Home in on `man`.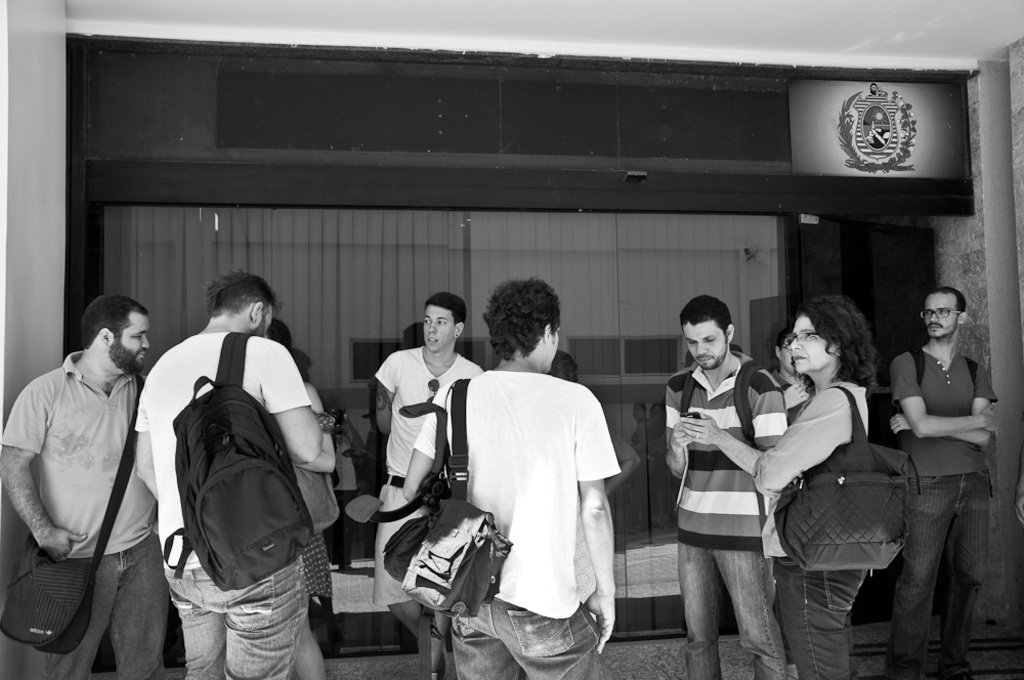
Homed in at (x1=664, y1=292, x2=791, y2=679).
